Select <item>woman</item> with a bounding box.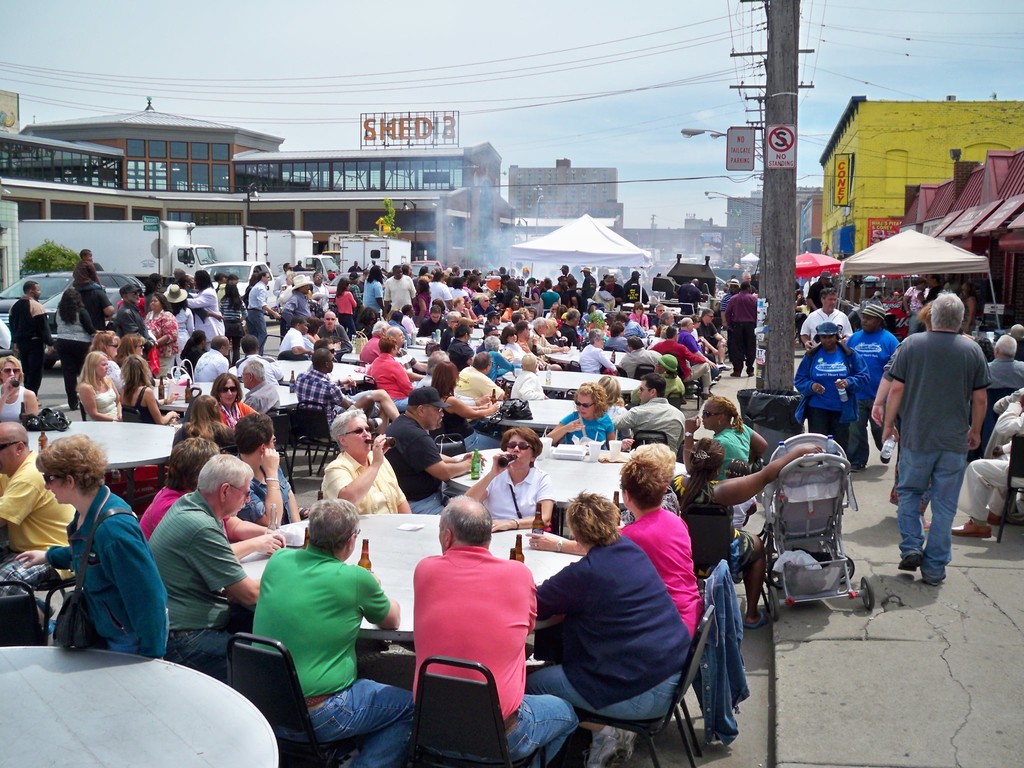
select_region(599, 376, 636, 445).
